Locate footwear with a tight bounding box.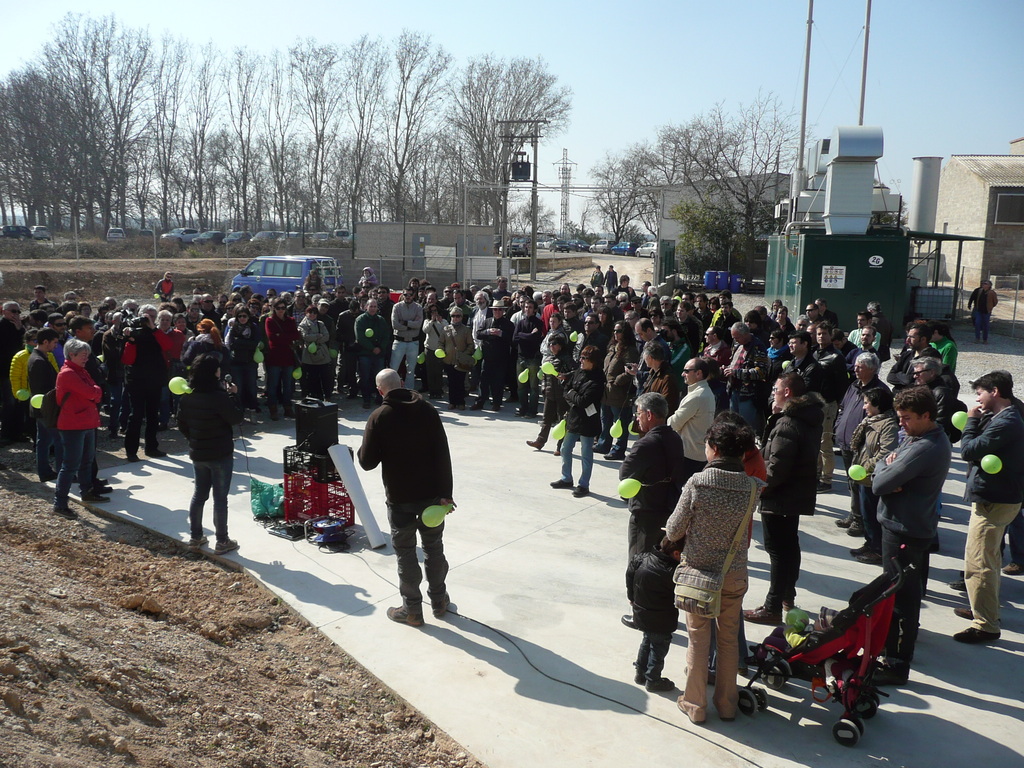
x1=1000 y1=558 x2=1023 y2=583.
